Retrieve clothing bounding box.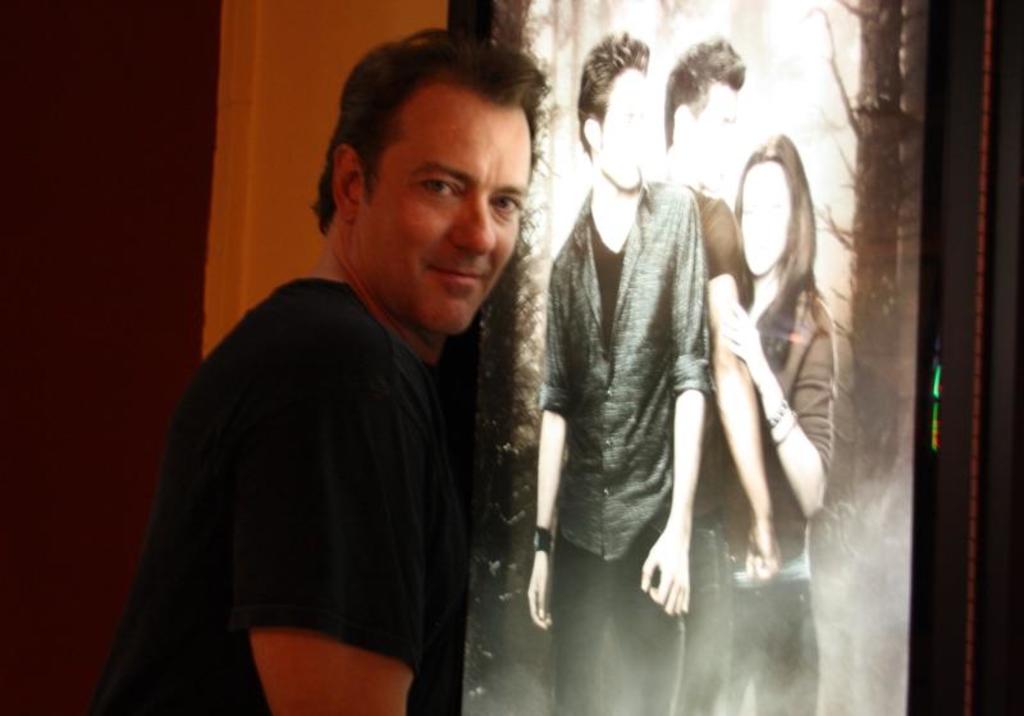
Bounding box: [left=645, top=193, right=764, bottom=715].
